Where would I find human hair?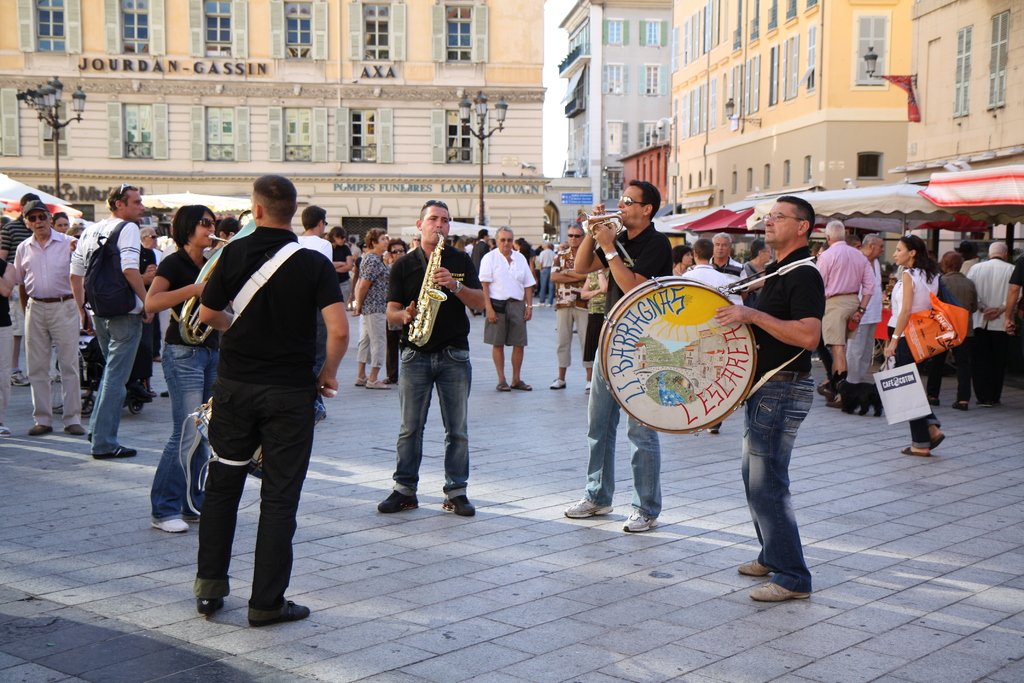
At (490, 238, 497, 245).
